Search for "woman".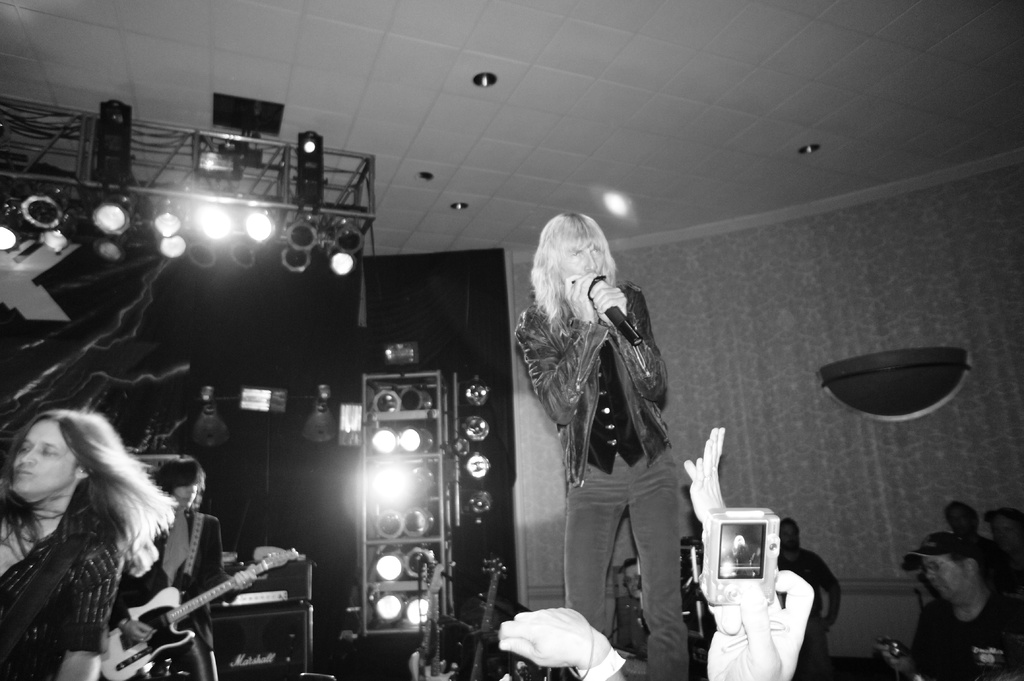
Found at l=0, t=385, r=195, b=675.
